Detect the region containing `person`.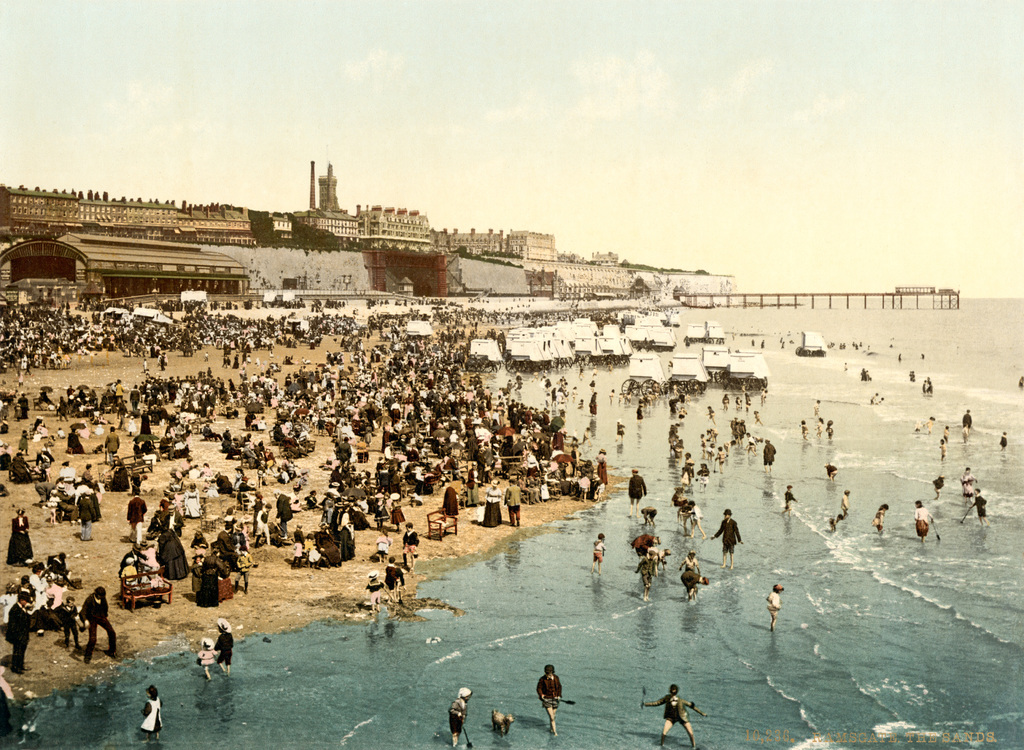
pyautogui.locateOnScreen(628, 468, 643, 515).
